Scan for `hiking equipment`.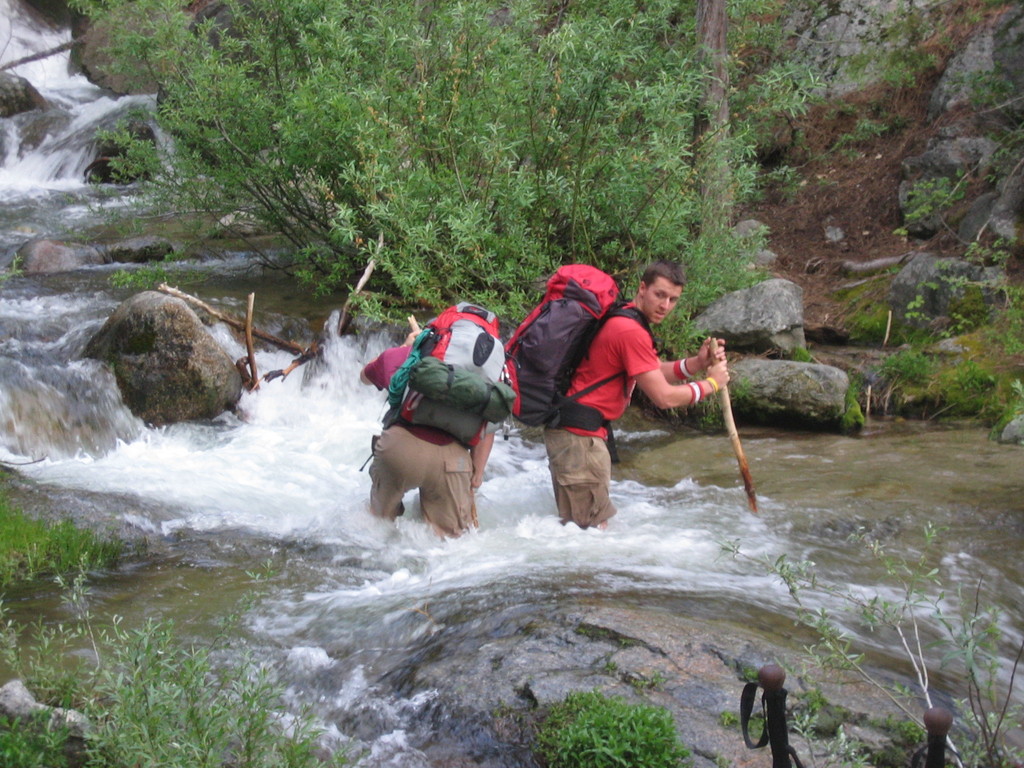
Scan result: [501, 262, 660, 464].
